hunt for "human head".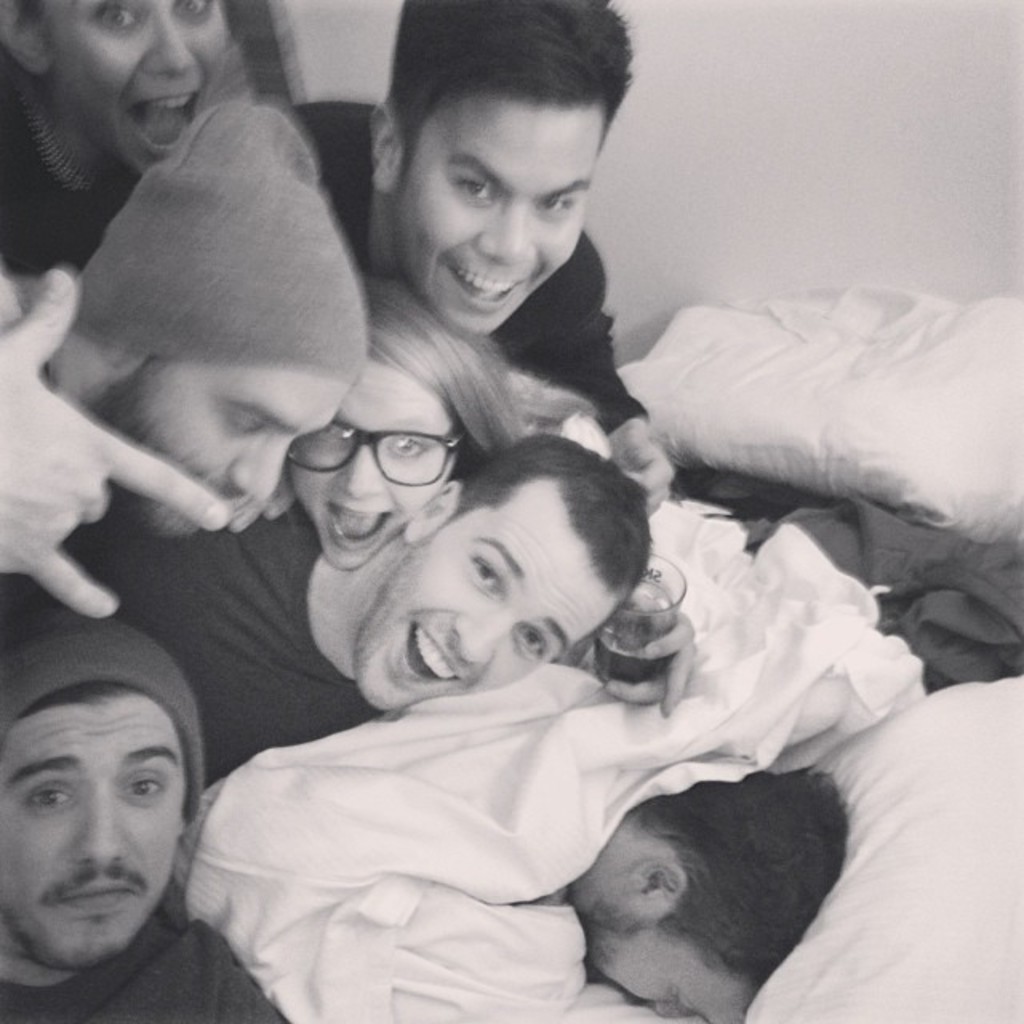
Hunted down at pyautogui.locateOnScreen(283, 274, 520, 566).
